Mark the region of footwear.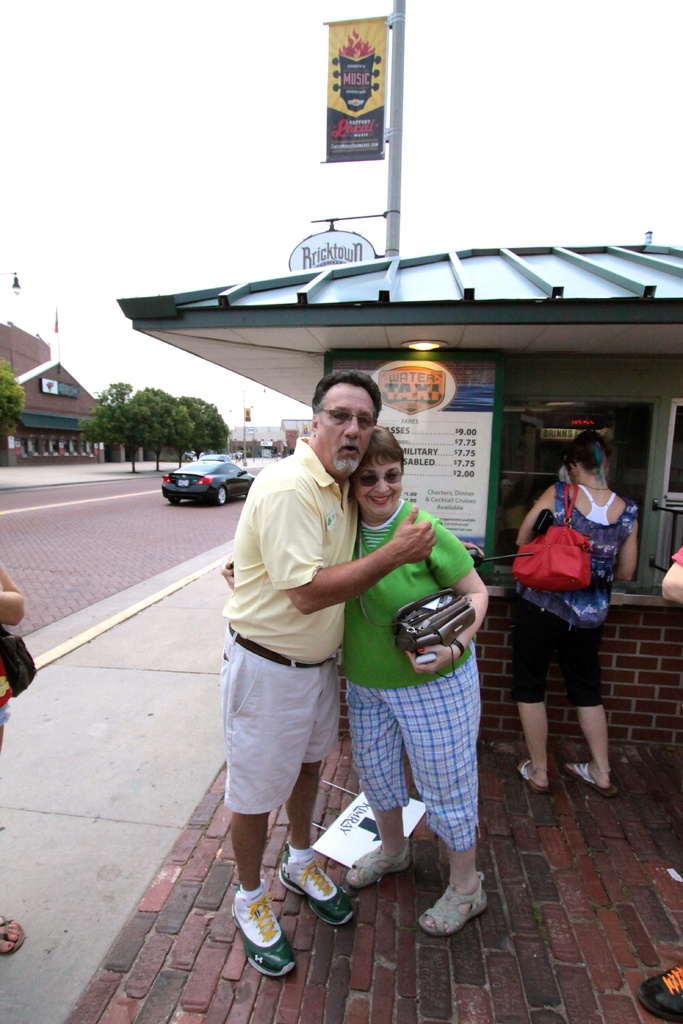
Region: select_region(349, 839, 418, 892).
